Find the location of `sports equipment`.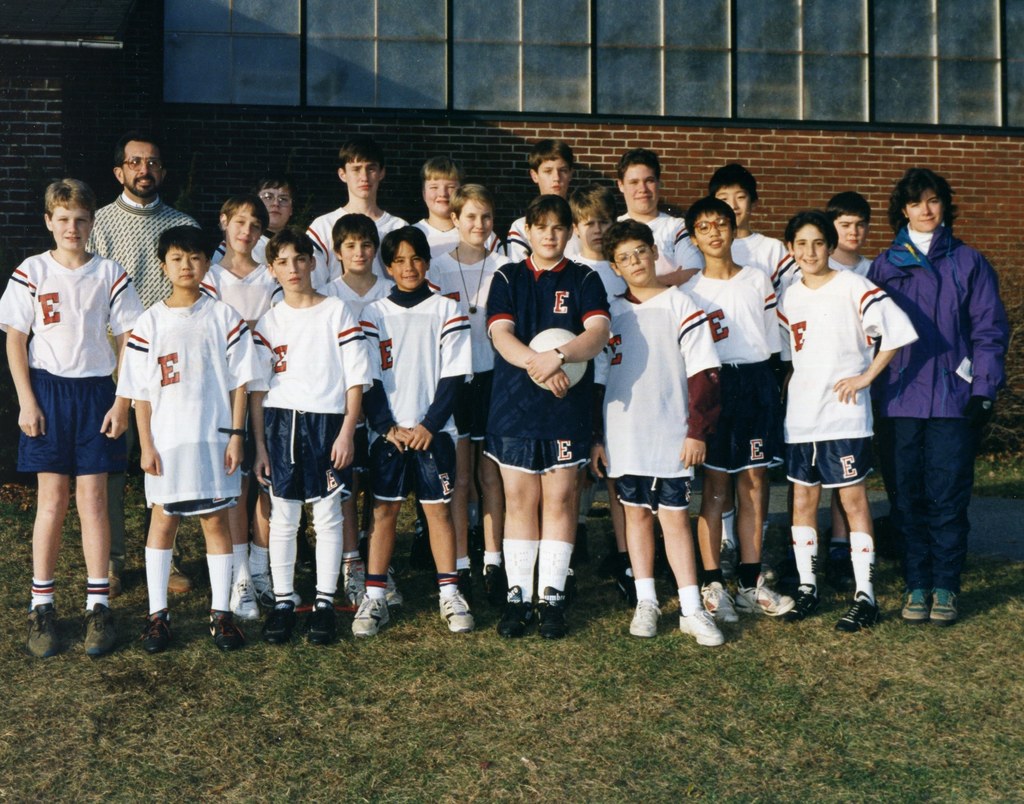
Location: pyautogui.locateOnScreen(530, 330, 588, 391).
